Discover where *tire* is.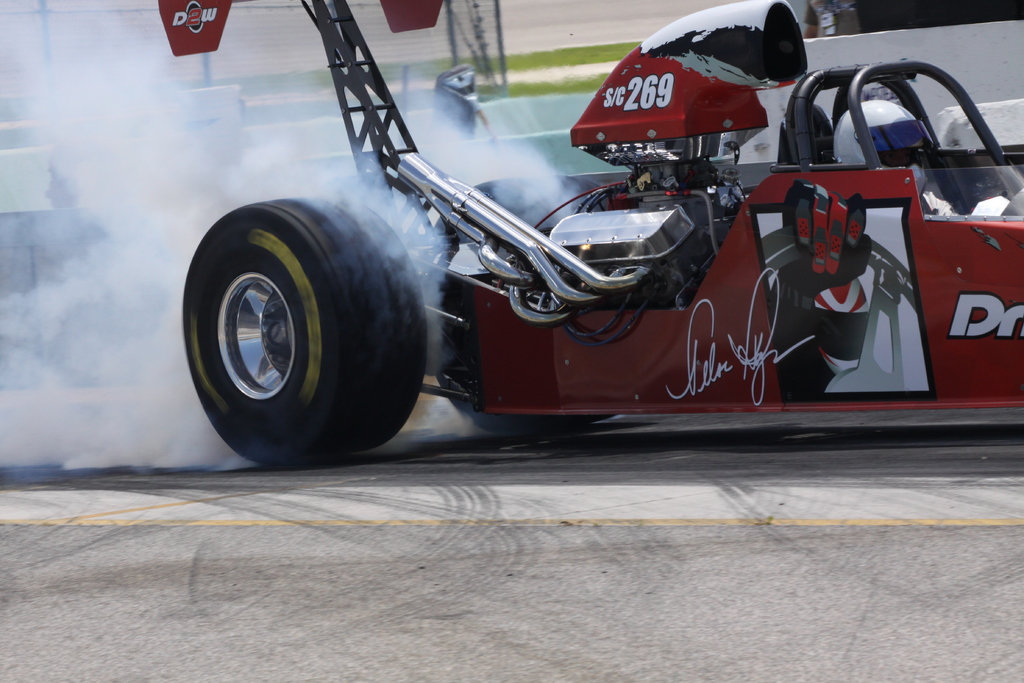
Discovered at Rect(184, 178, 429, 473).
